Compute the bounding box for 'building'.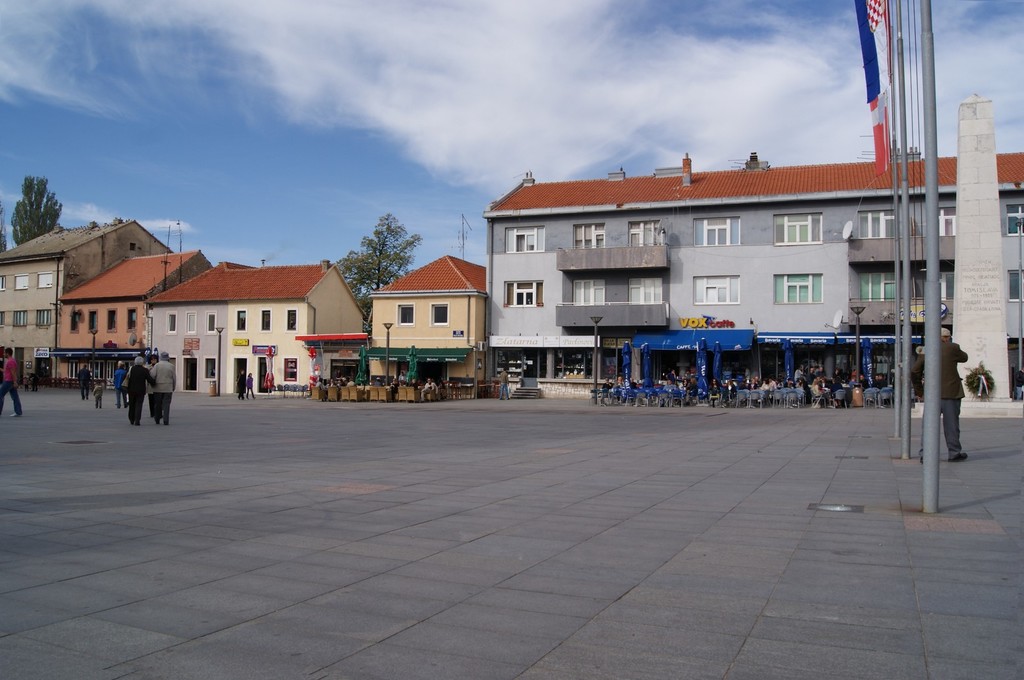
(x1=221, y1=260, x2=365, y2=391).
